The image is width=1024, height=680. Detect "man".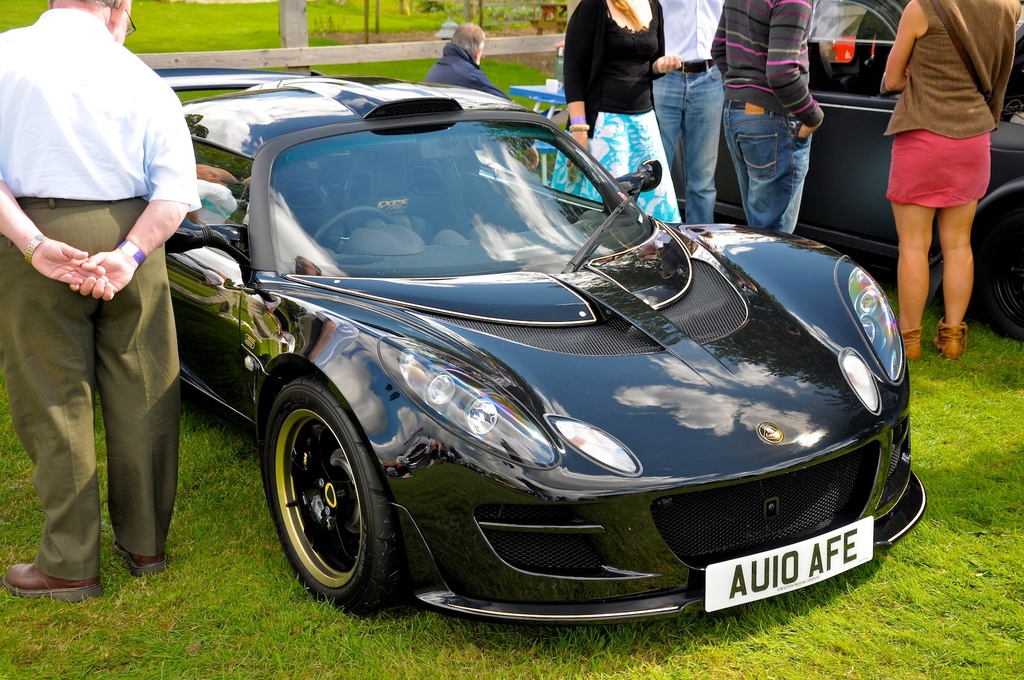
Detection: box(652, 0, 727, 228).
